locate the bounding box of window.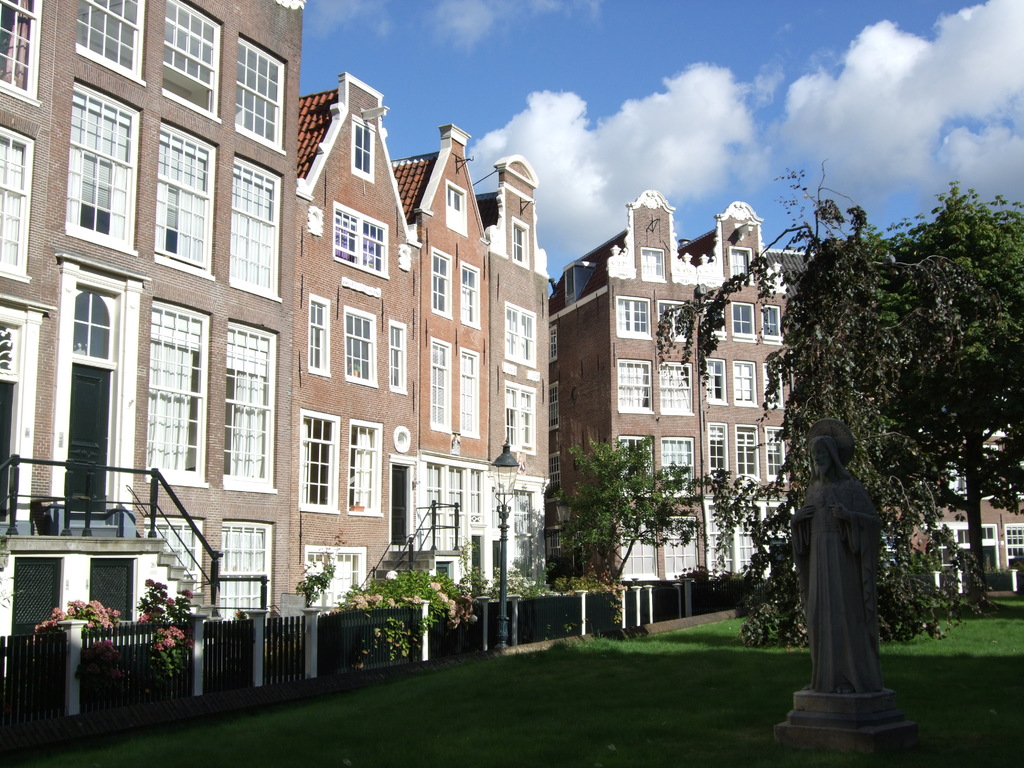
Bounding box: 144:302:207:482.
